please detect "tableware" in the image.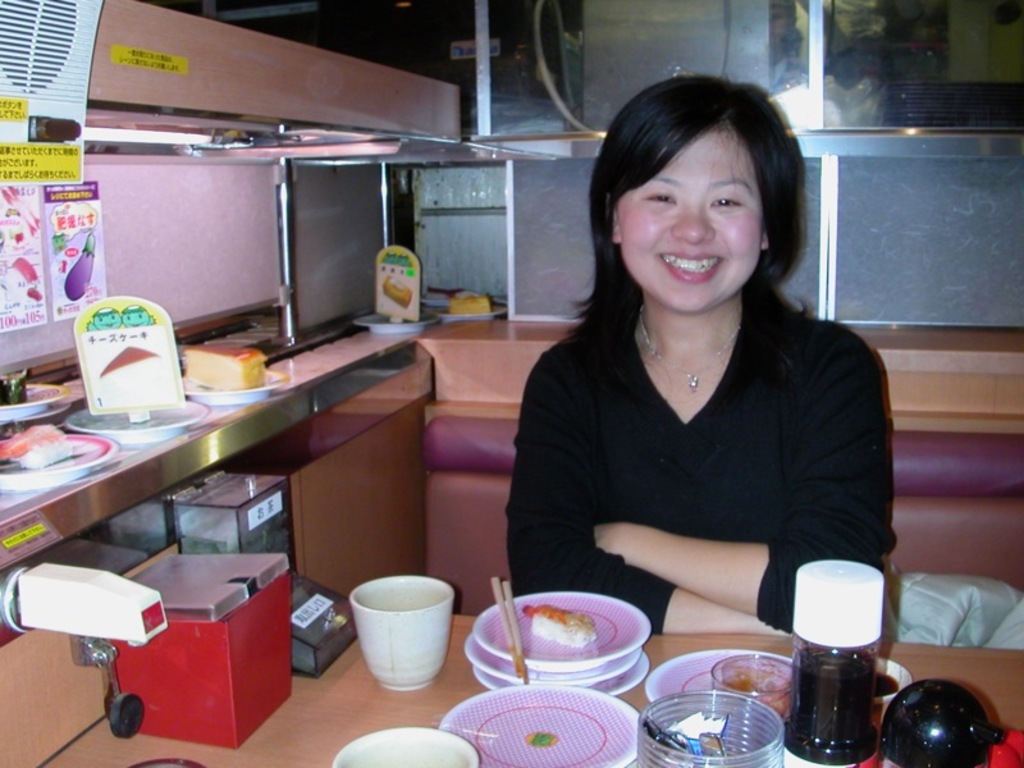
0 421 111 480.
